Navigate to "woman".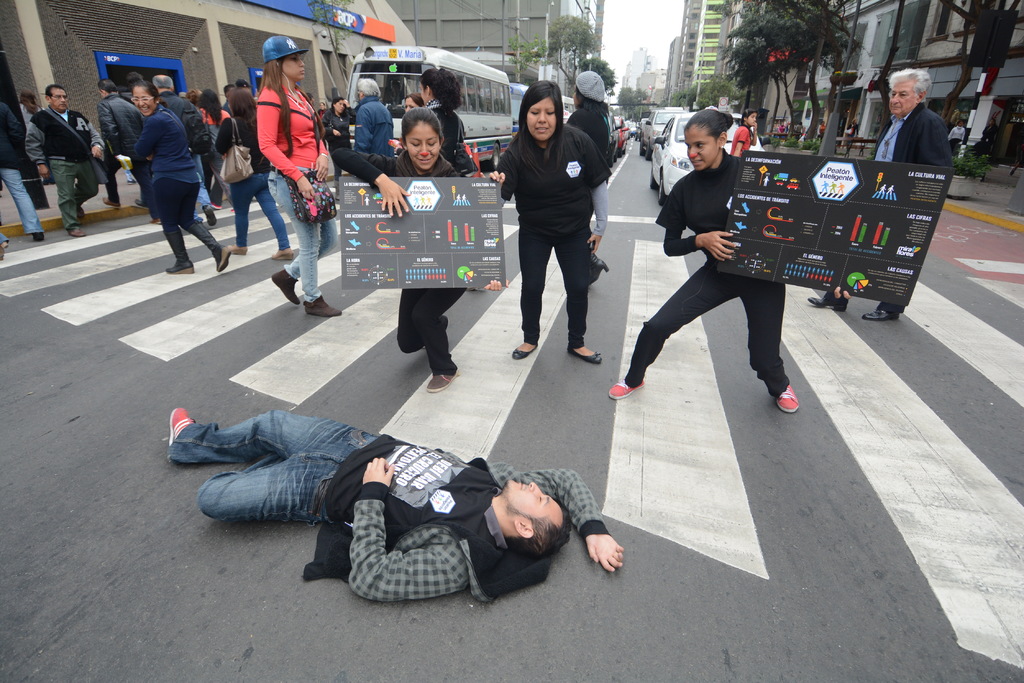
Navigation target: Rect(609, 106, 854, 414).
